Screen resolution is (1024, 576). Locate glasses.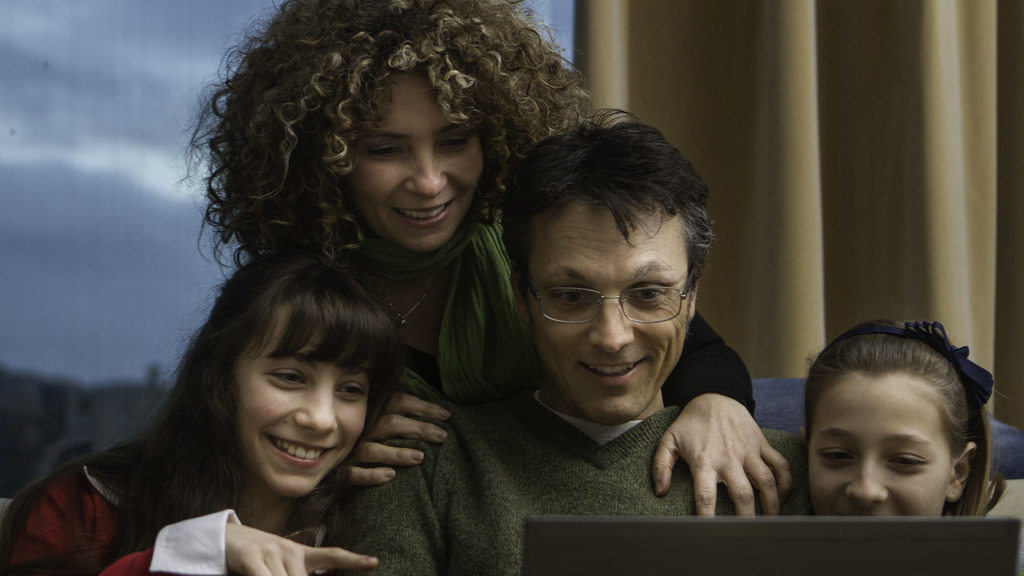
crop(520, 271, 702, 330).
